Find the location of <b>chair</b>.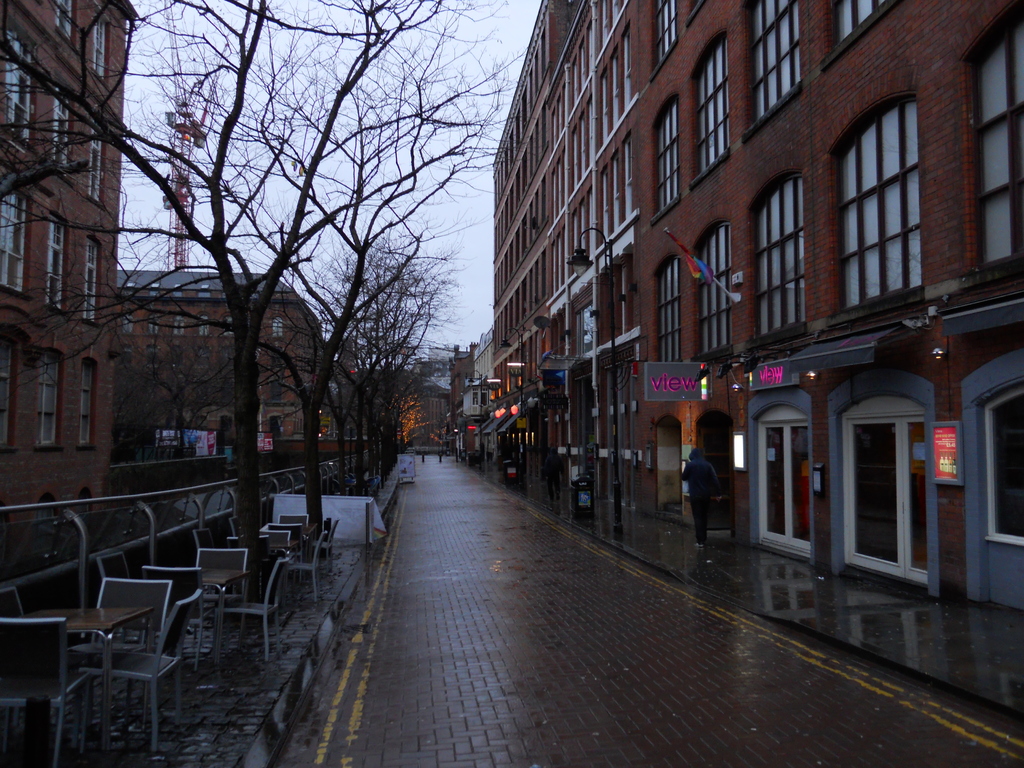
Location: bbox=[227, 519, 253, 539].
